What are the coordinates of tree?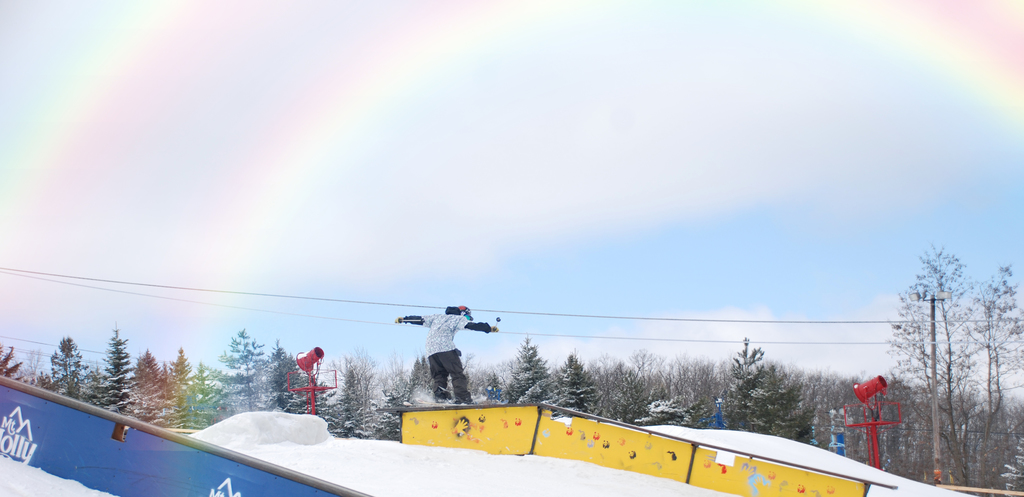
left=495, top=333, right=541, bottom=409.
